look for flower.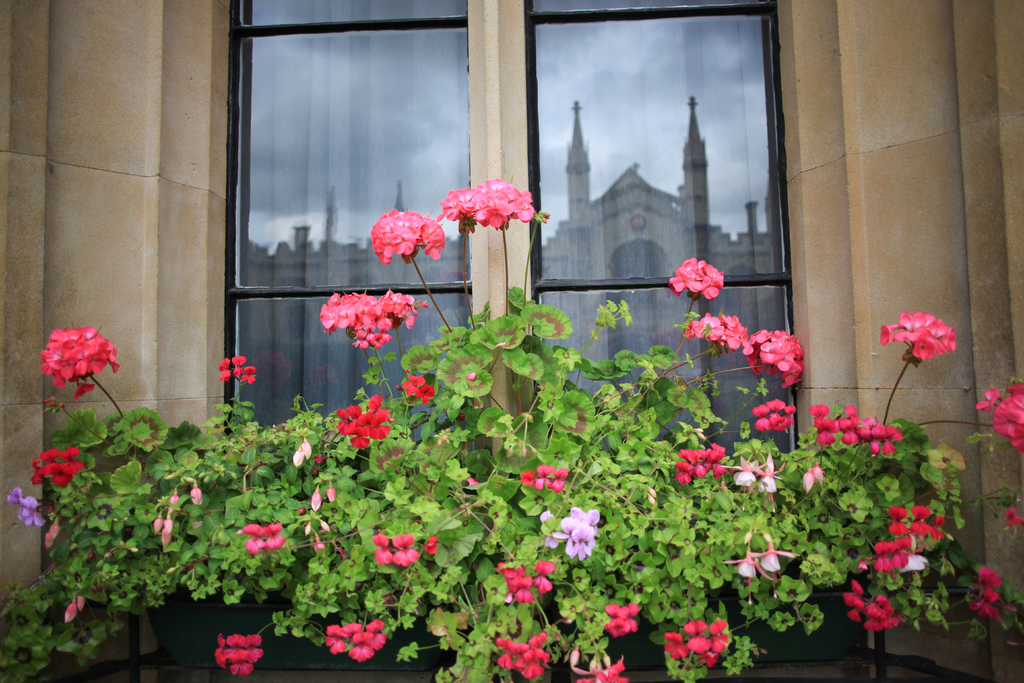
Found: rect(912, 507, 929, 534).
